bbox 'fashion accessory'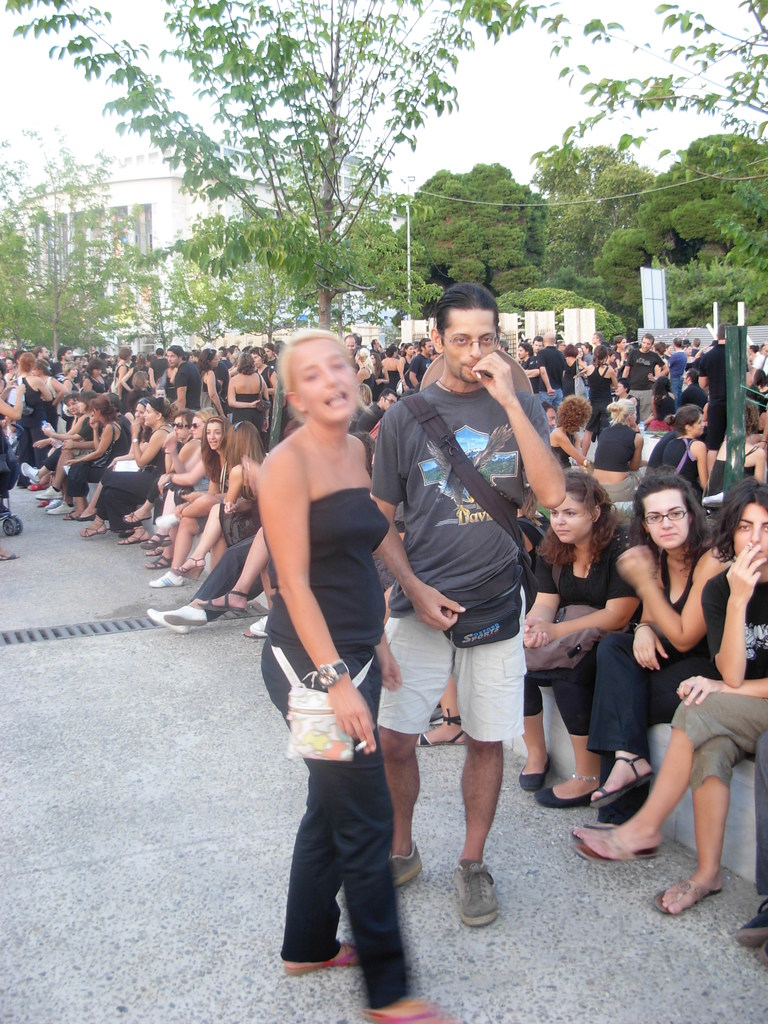
<bbox>137, 397, 149, 406</bbox>
